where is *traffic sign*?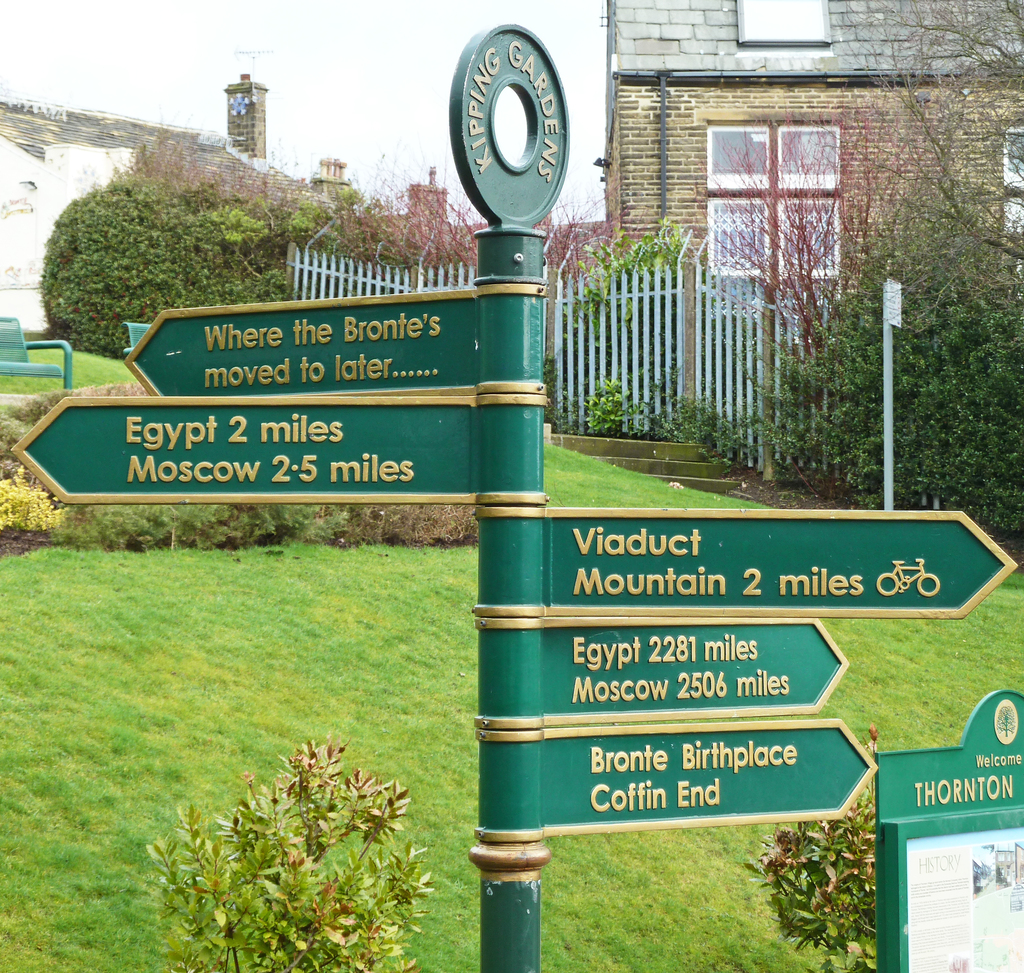
rect(121, 285, 474, 392).
